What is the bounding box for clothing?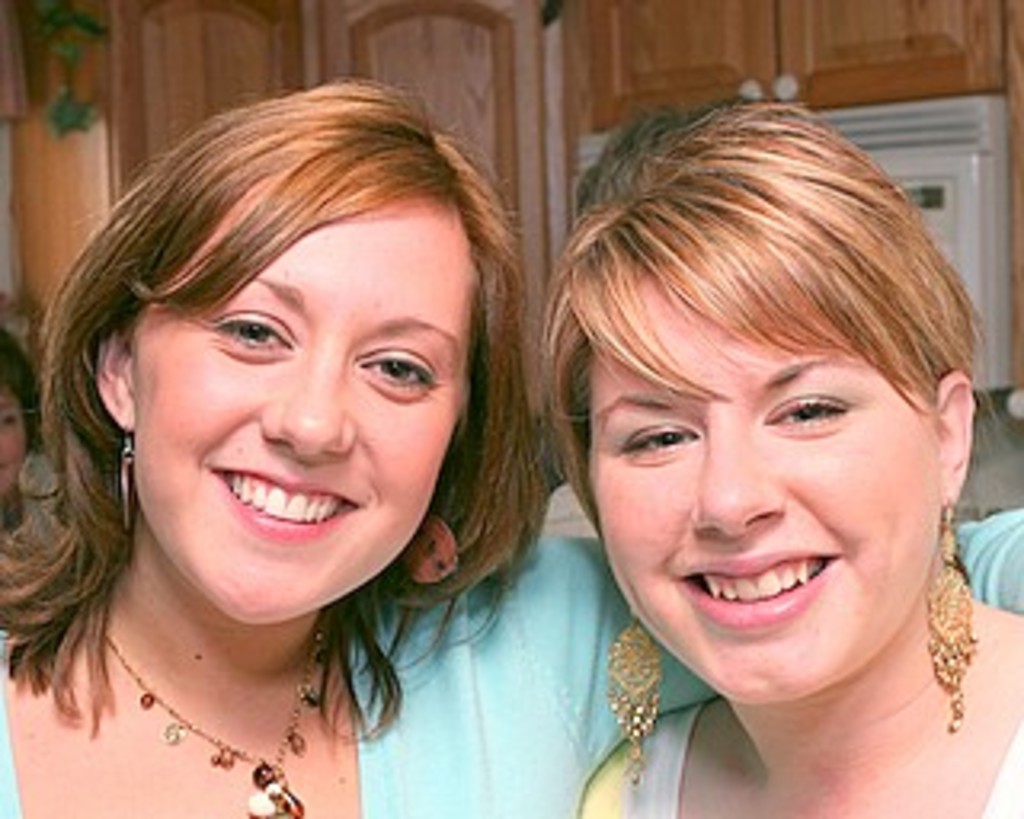
bbox(589, 707, 1021, 816).
